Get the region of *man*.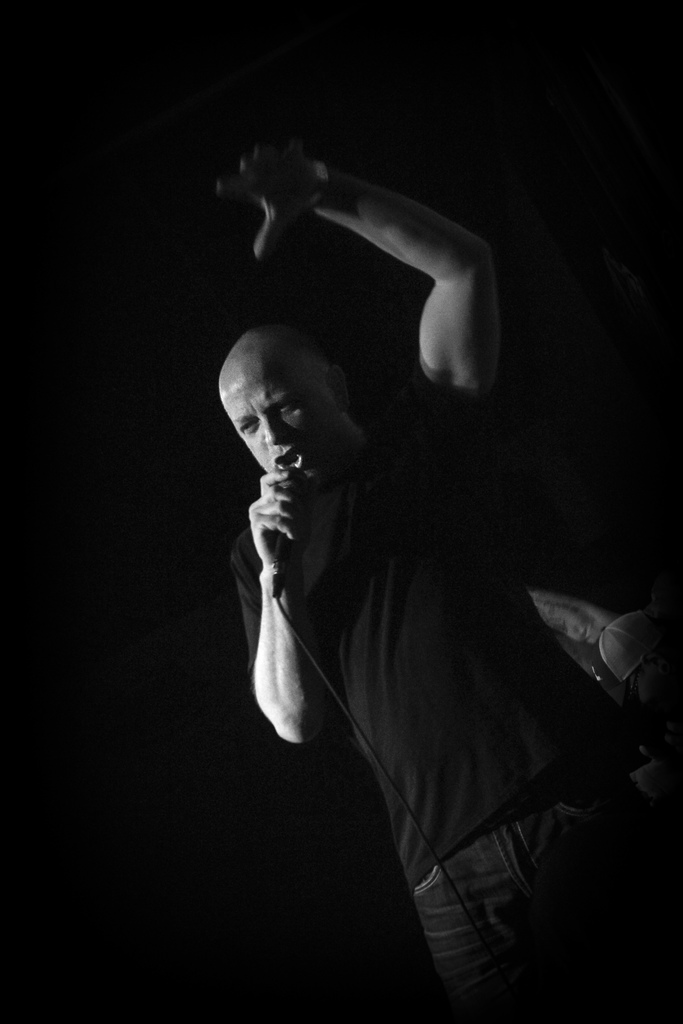
rect(169, 133, 604, 899).
